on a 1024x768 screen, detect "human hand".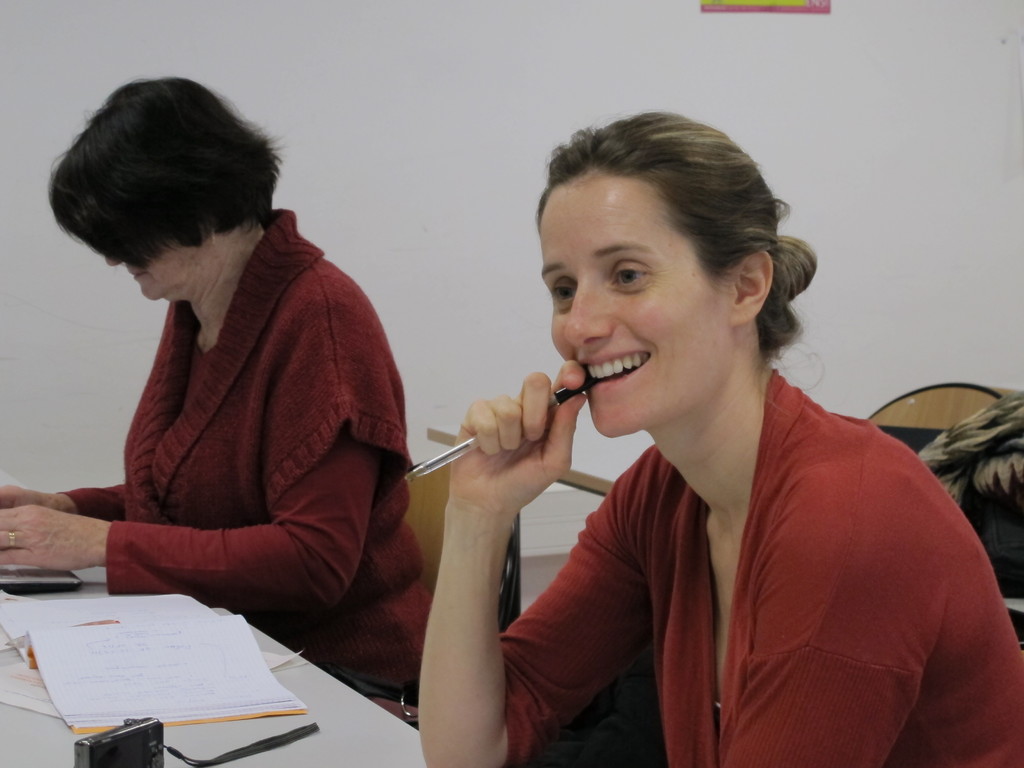
(x1=433, y1=380, x2=600, y2=506).
